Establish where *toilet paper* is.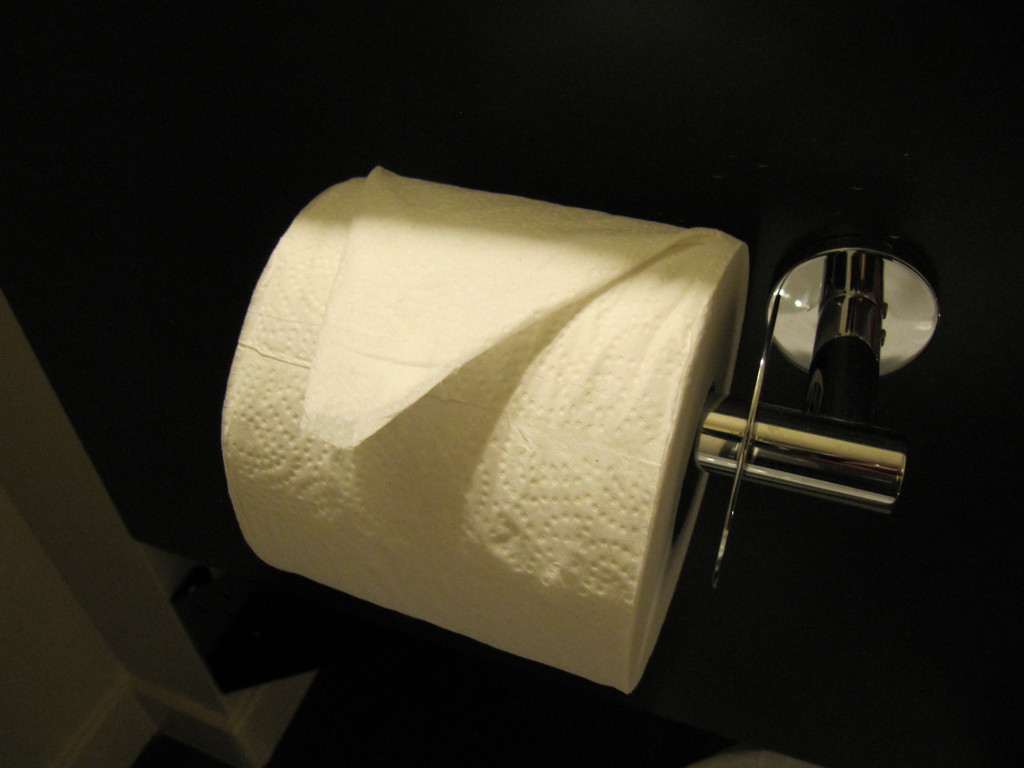
Established at {"x1": 218, "y1": 161, "x2": 757, "y2": 692}.
